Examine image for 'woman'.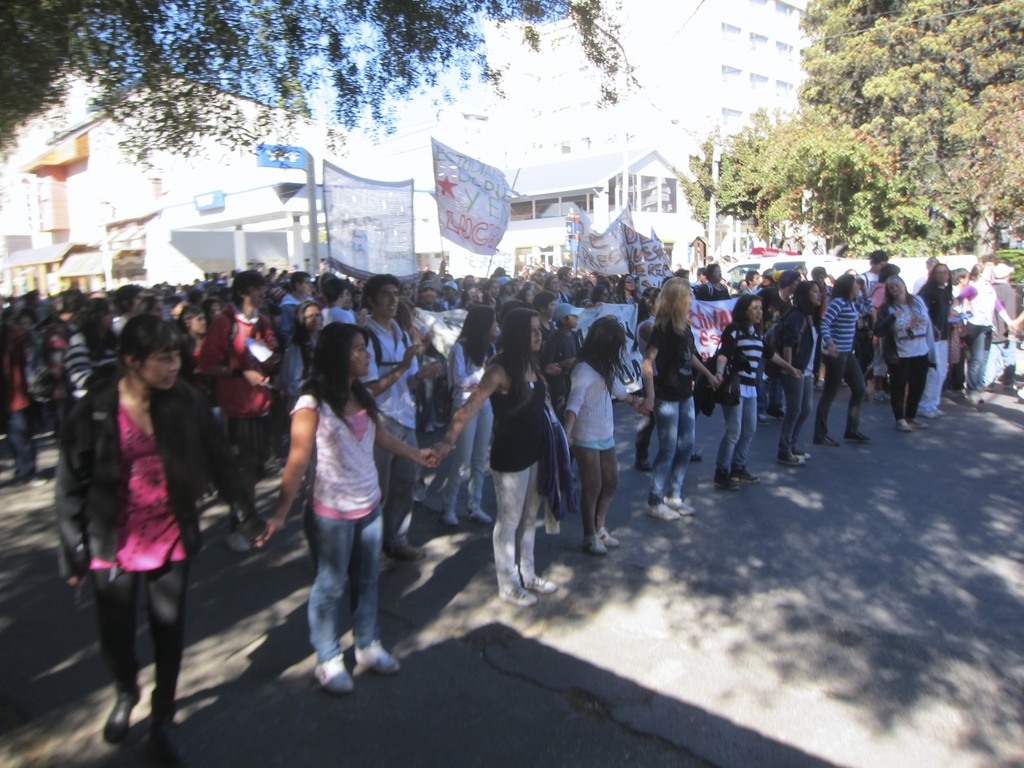
Examination result: (868, 273, 935, 429).
